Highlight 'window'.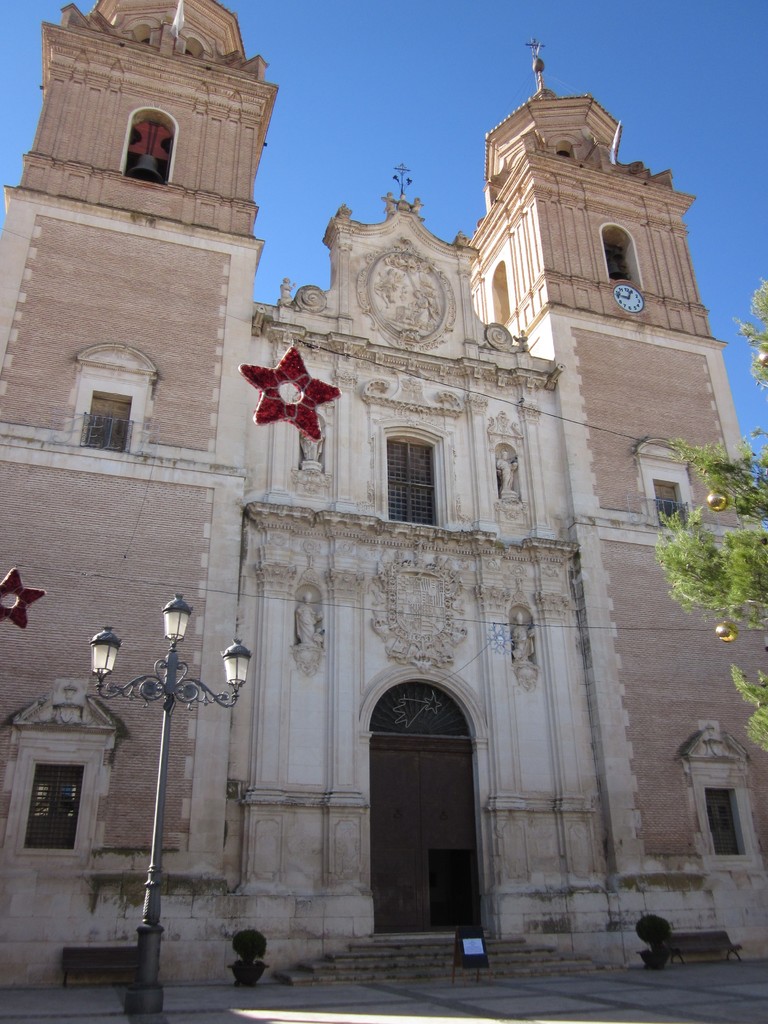
Highlighted region: left=16, top=744, right=89, bottom=854.
